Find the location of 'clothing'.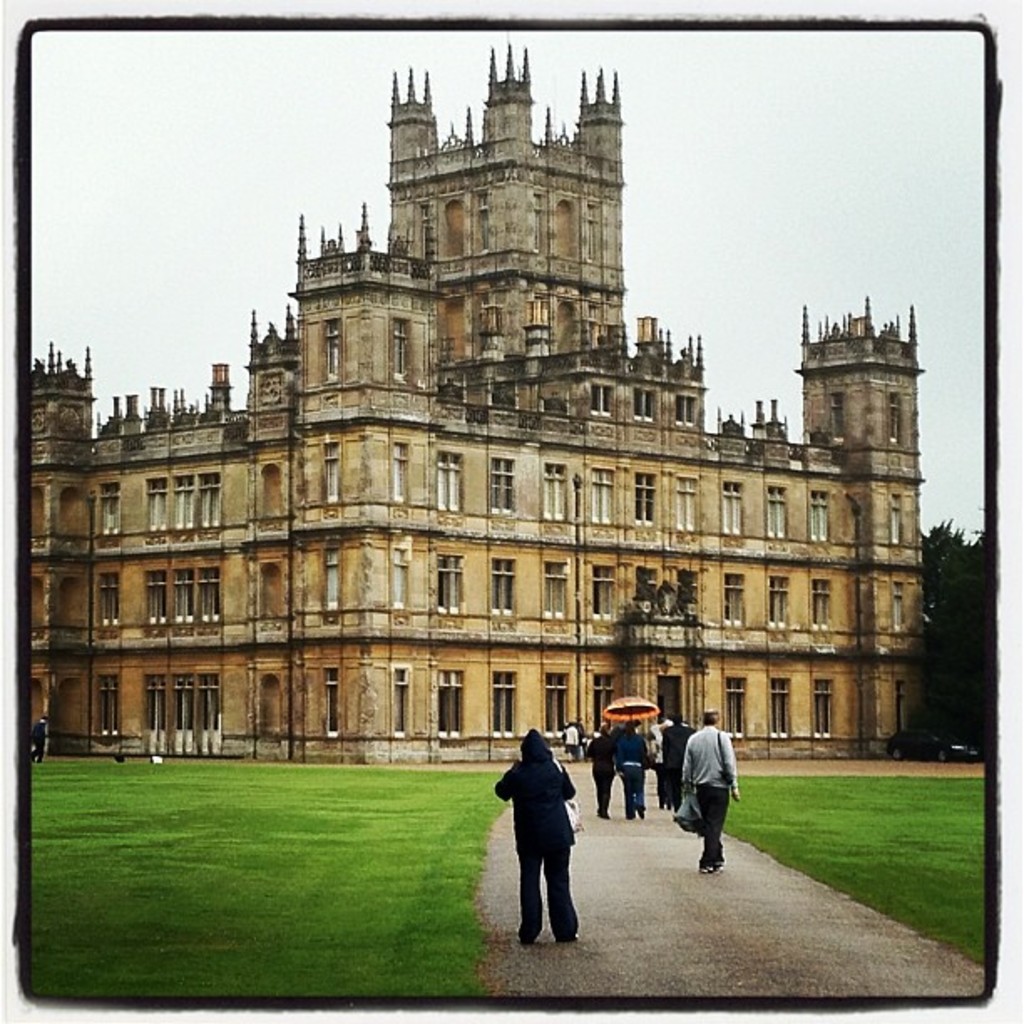
Location: Rect(666, 723, 694, 801).
